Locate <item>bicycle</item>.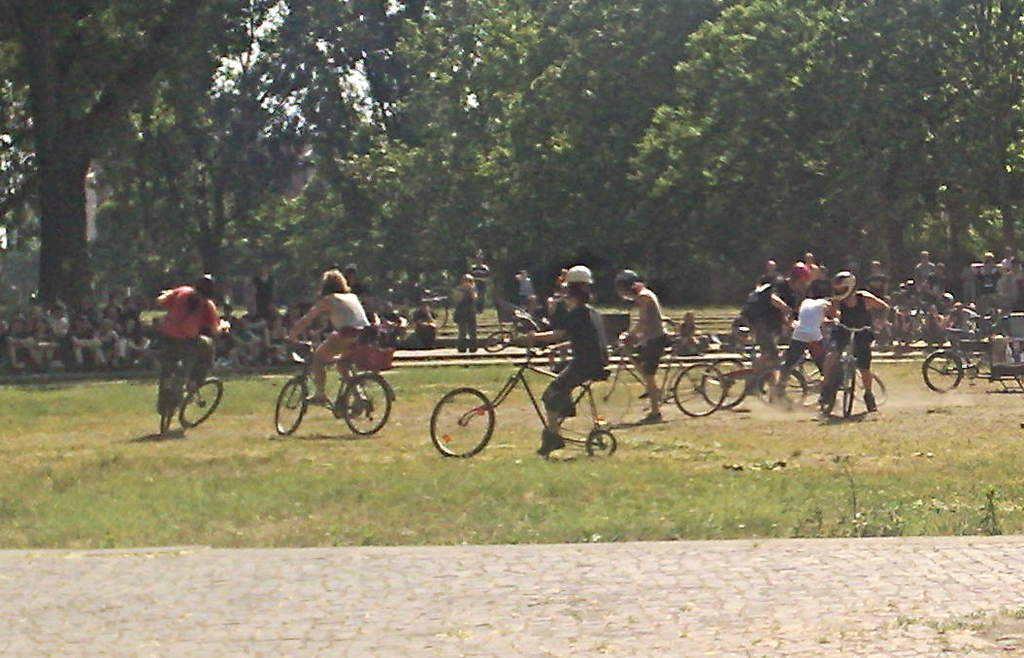
Bounding box: Rect(774, 336, 904, 402).
